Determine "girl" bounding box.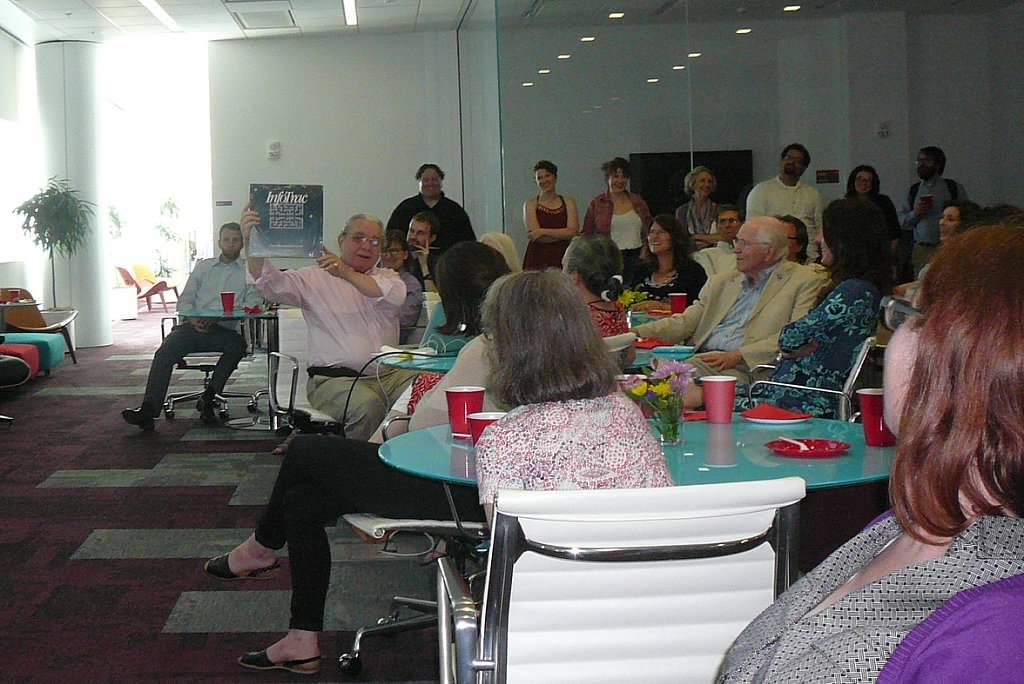
Determined: [x1=842, y1=163, x2=893, y2=214].
